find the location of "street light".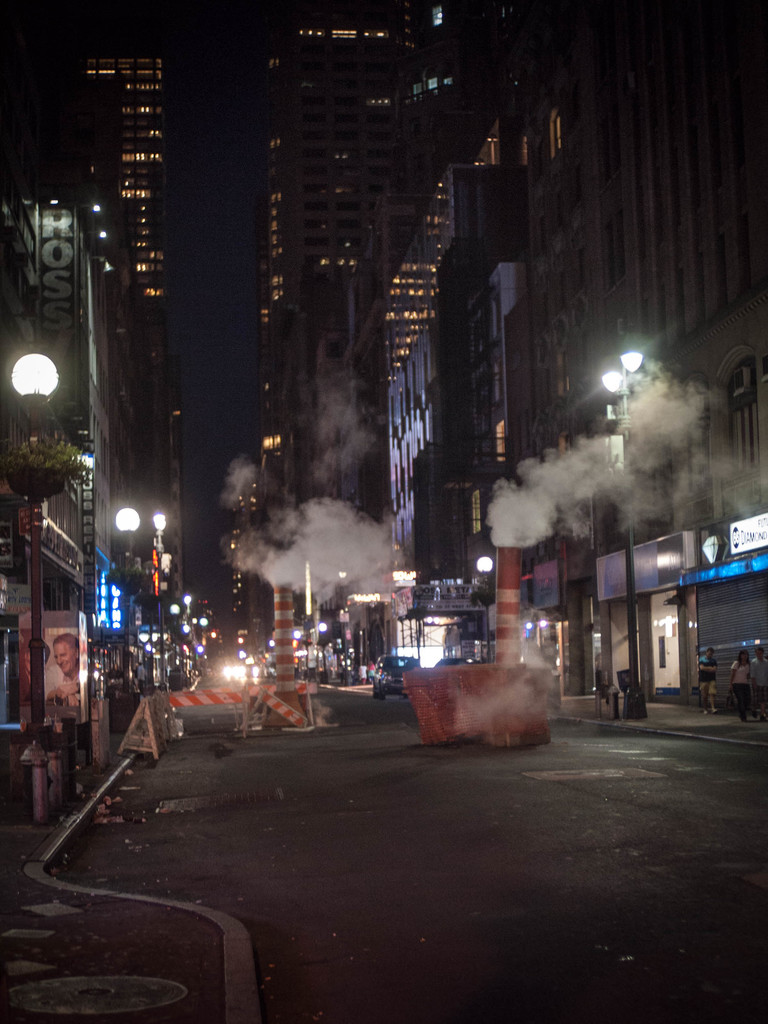
Location: 152/509/164/692.
